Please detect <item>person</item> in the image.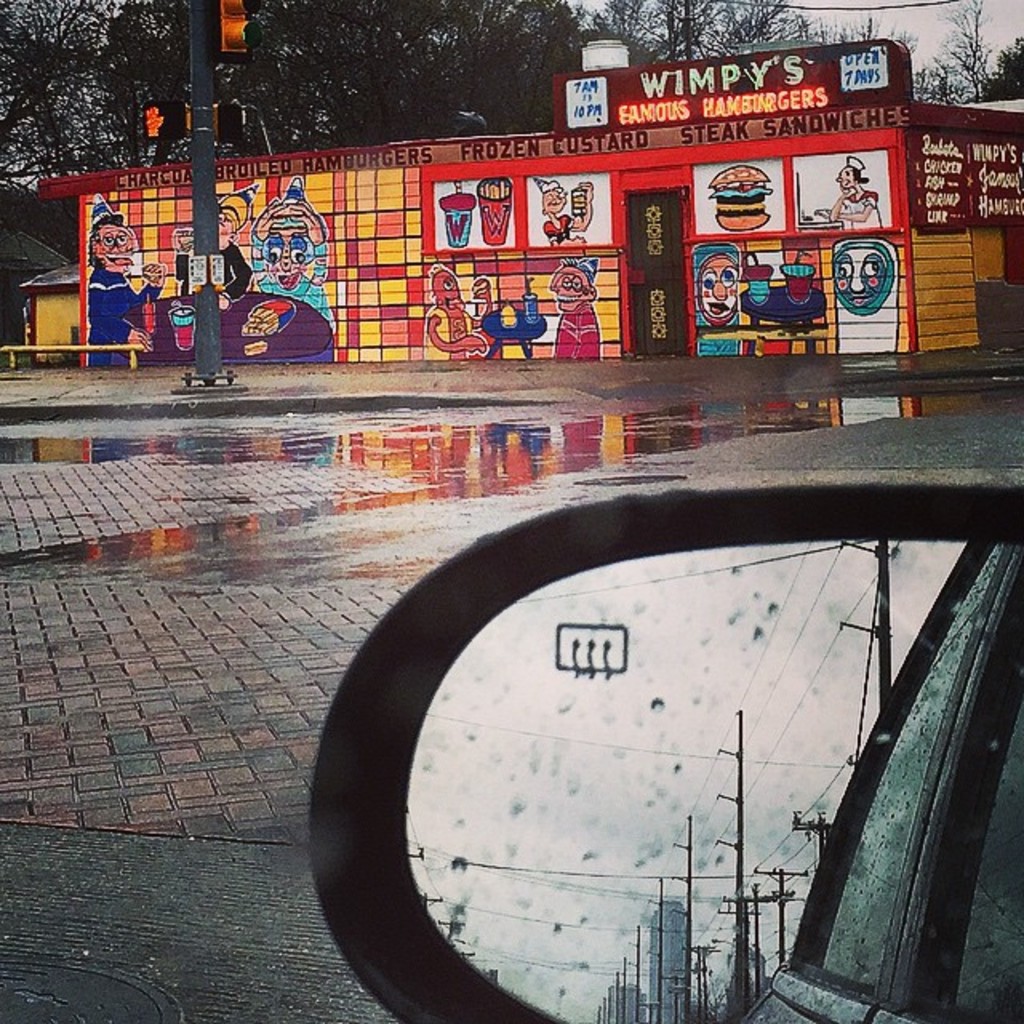
pyautogui.locateOnScreen(179, 192, 251, 315).
